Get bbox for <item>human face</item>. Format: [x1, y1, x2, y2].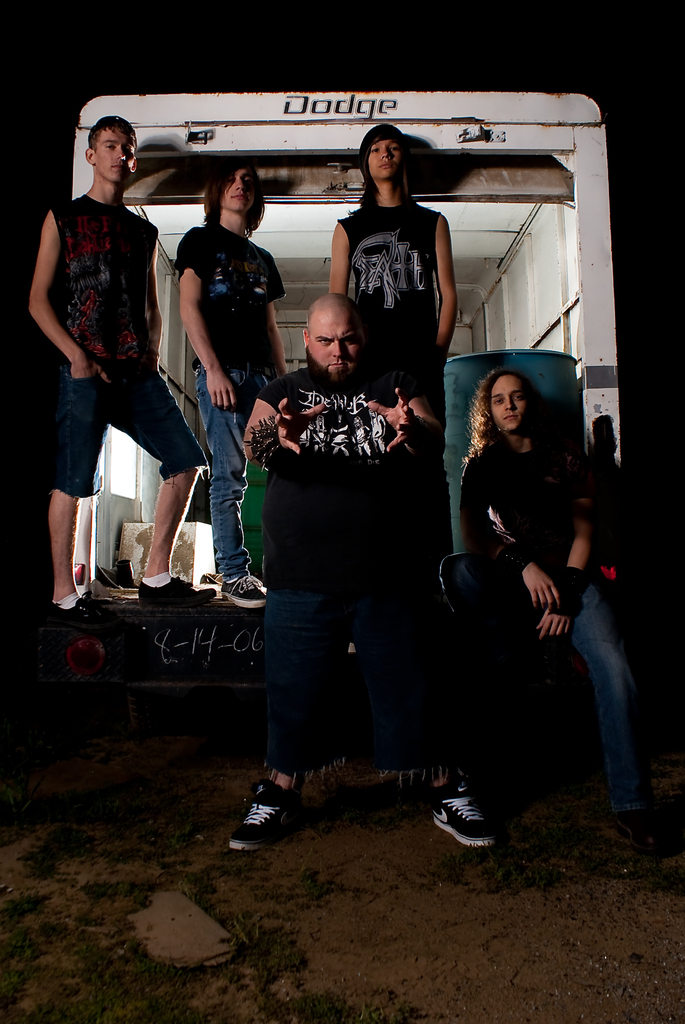
[368, 137, 401, 180].
